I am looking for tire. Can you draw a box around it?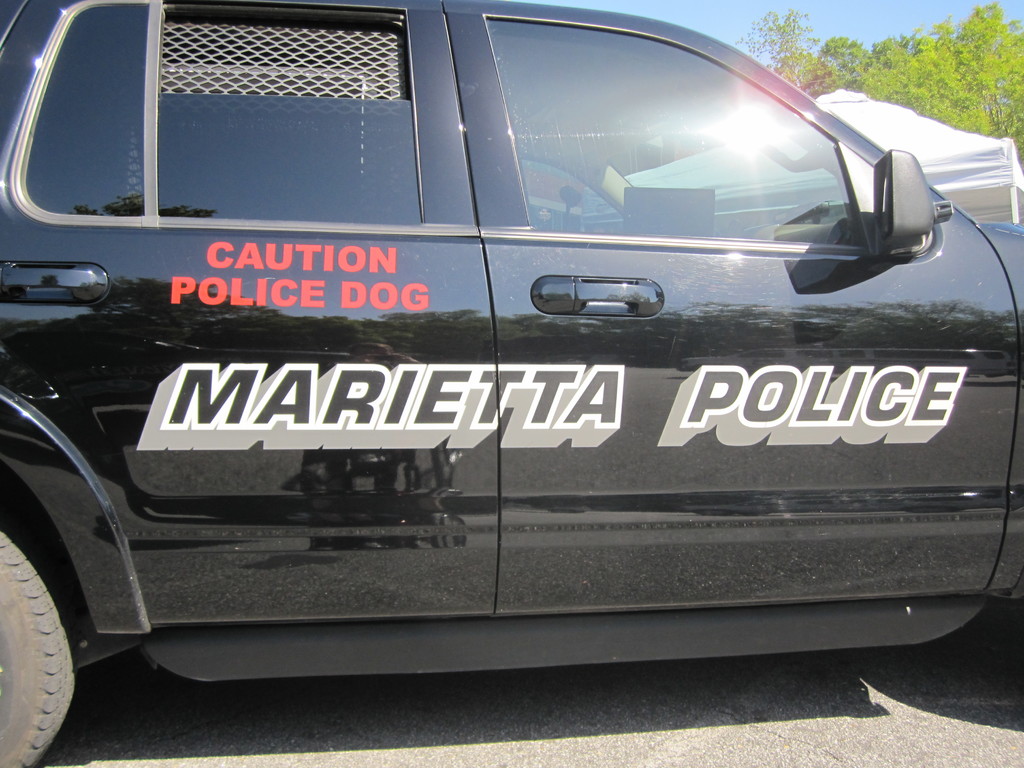
Sure, the bounding box is 0, 520, 108, 751.
